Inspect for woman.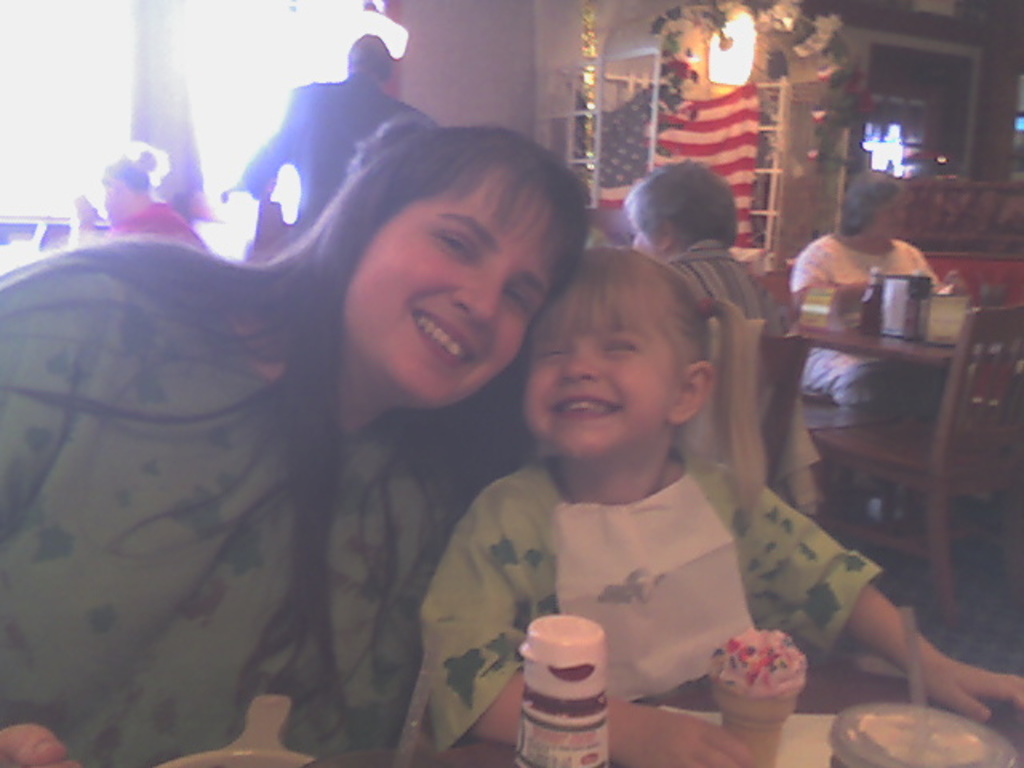
Inspection: bbox=[622, 154, 781, 334].
